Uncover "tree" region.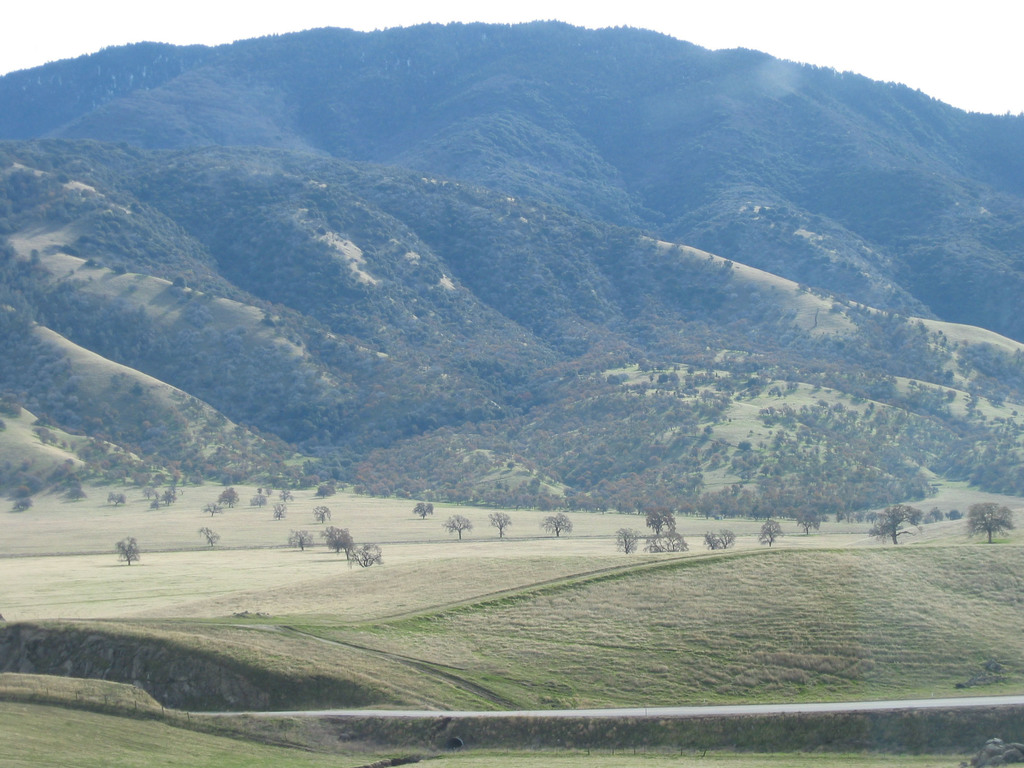
Uncovered: locate(156, 494, 163, 506).
